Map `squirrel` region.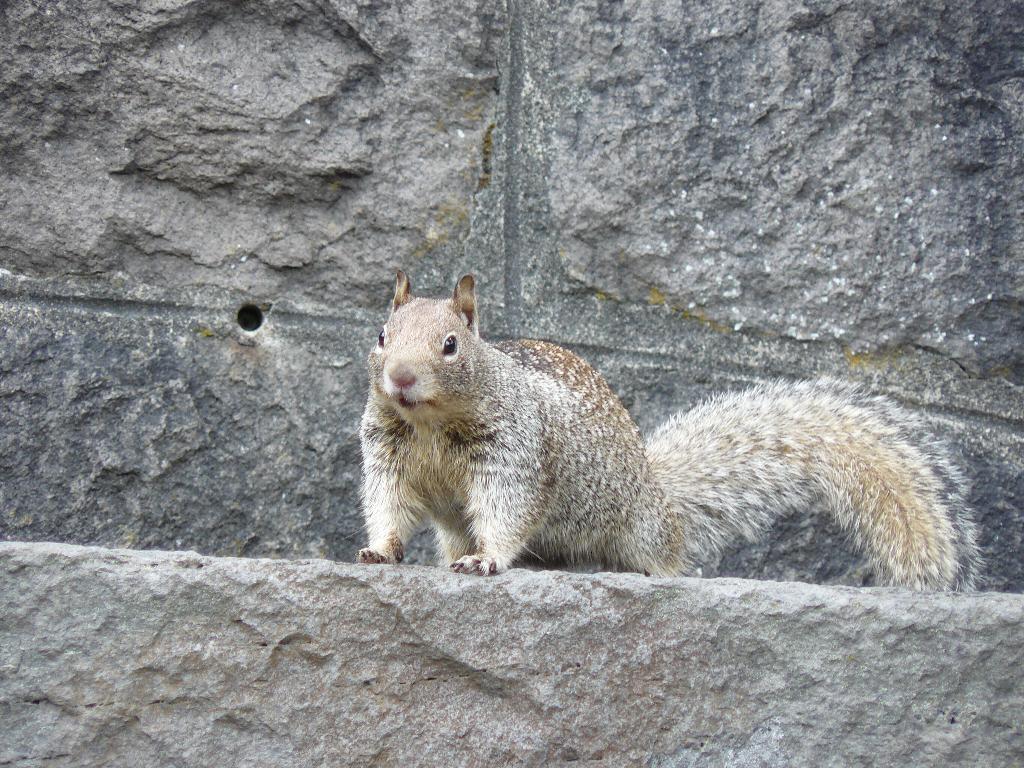
Mapped to box=[331, 267, 984, 596].
